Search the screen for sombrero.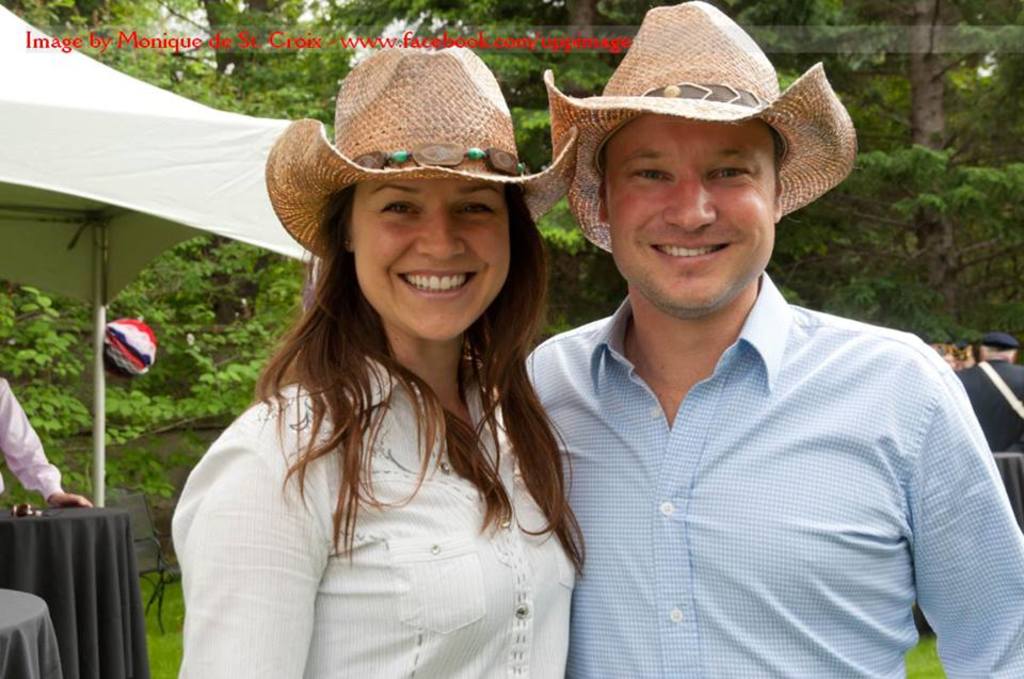
Found at x1=260 y1=51 x2=590 y2=323.
